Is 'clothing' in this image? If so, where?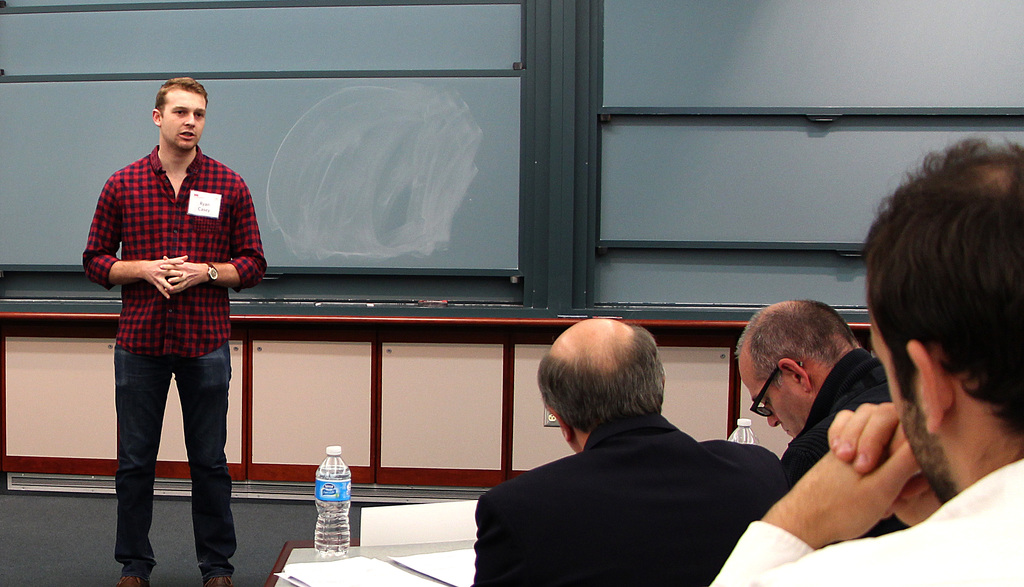
Yes, at region(708, 458, 1023, 586).
